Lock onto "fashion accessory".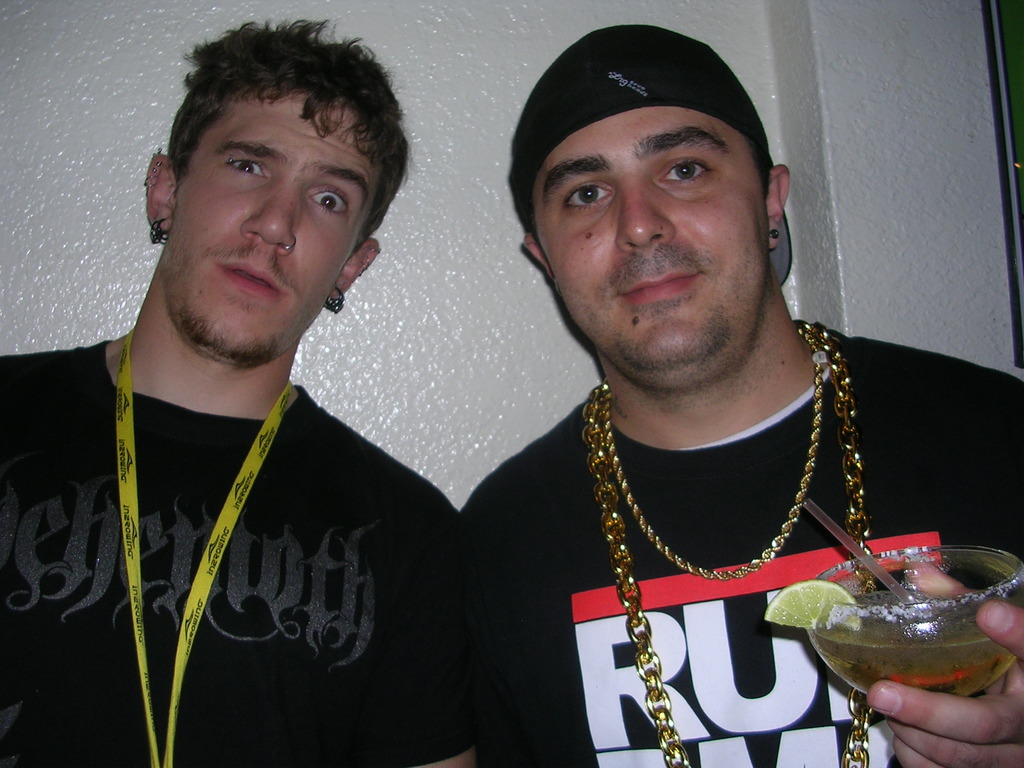
Locked: box(576, 321, 868, 767).
